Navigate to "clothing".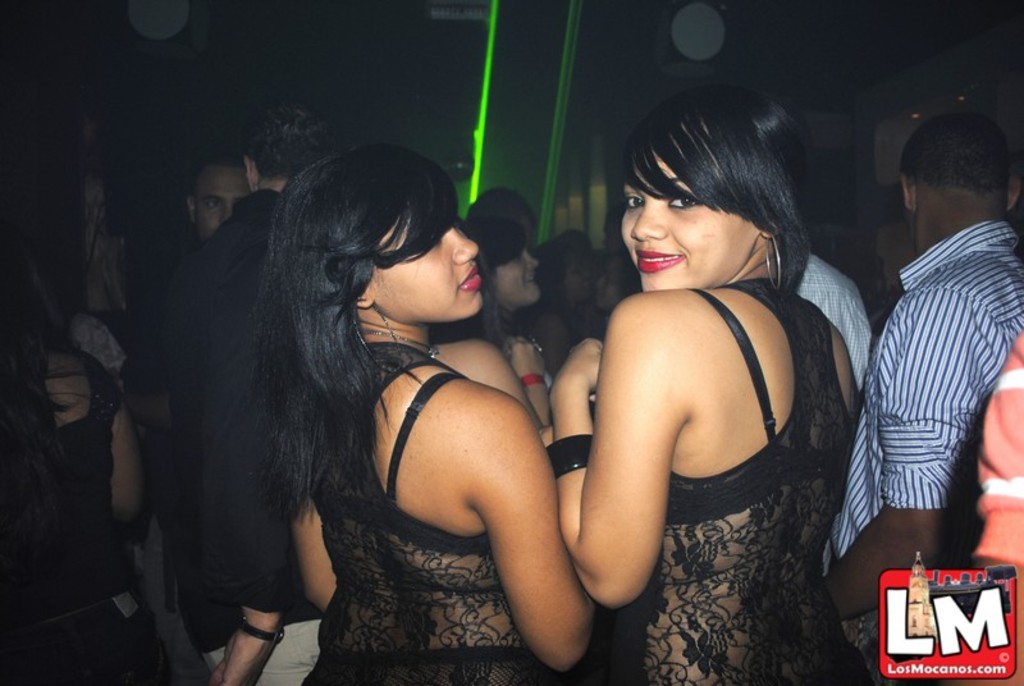
Navigation target: (0,346,173,685).
